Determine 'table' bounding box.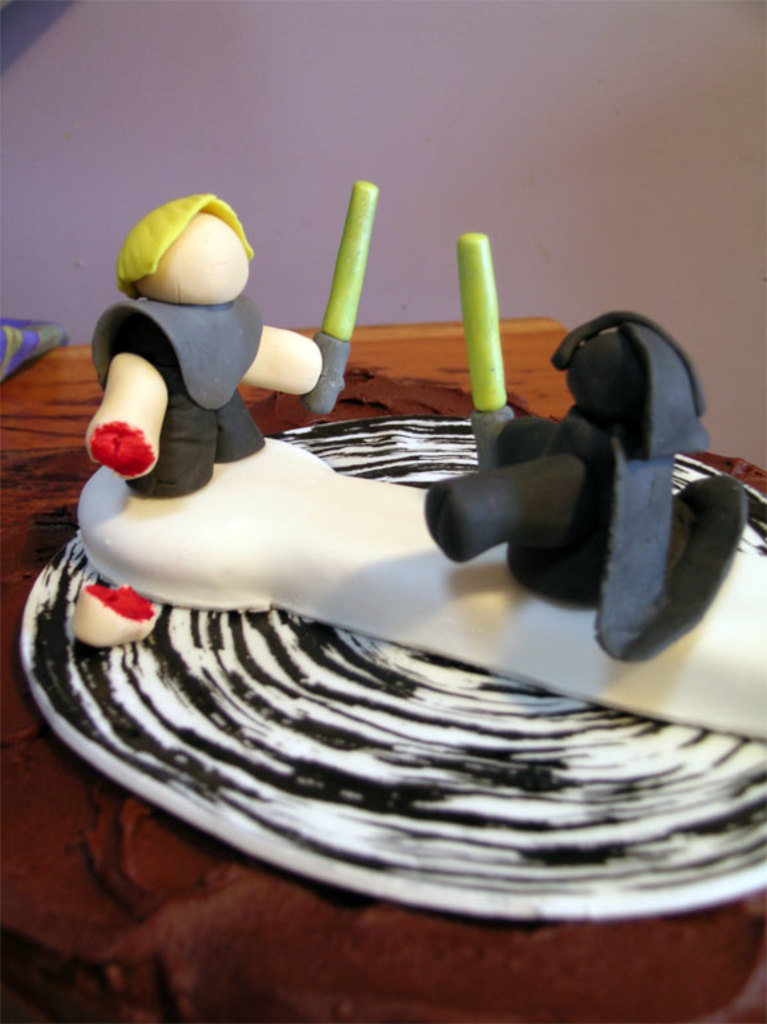
Determined: bbox=(0, 235, 766, 1016).
